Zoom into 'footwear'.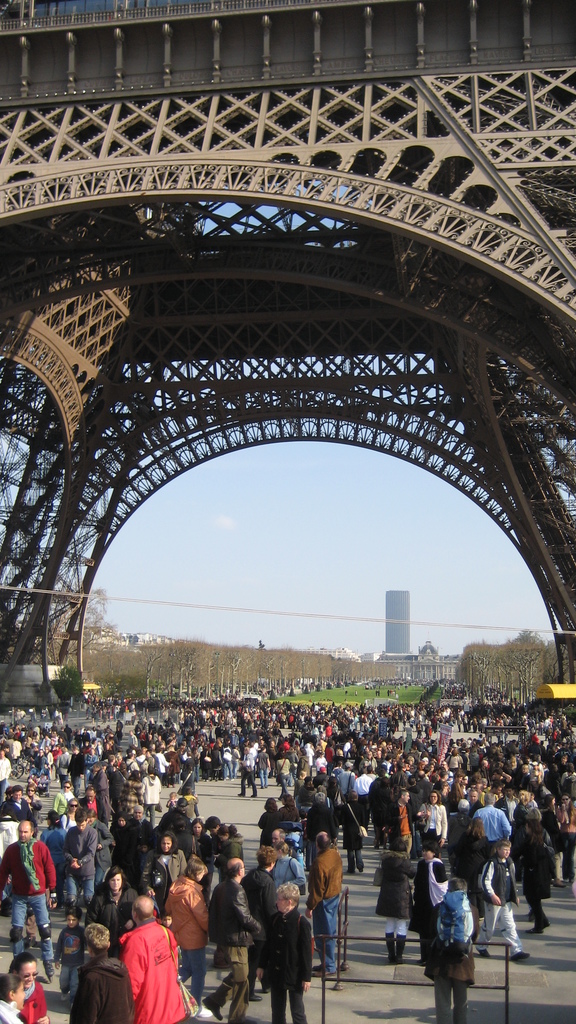
Zoom target: bbox(60, 993, 67, 1001).
